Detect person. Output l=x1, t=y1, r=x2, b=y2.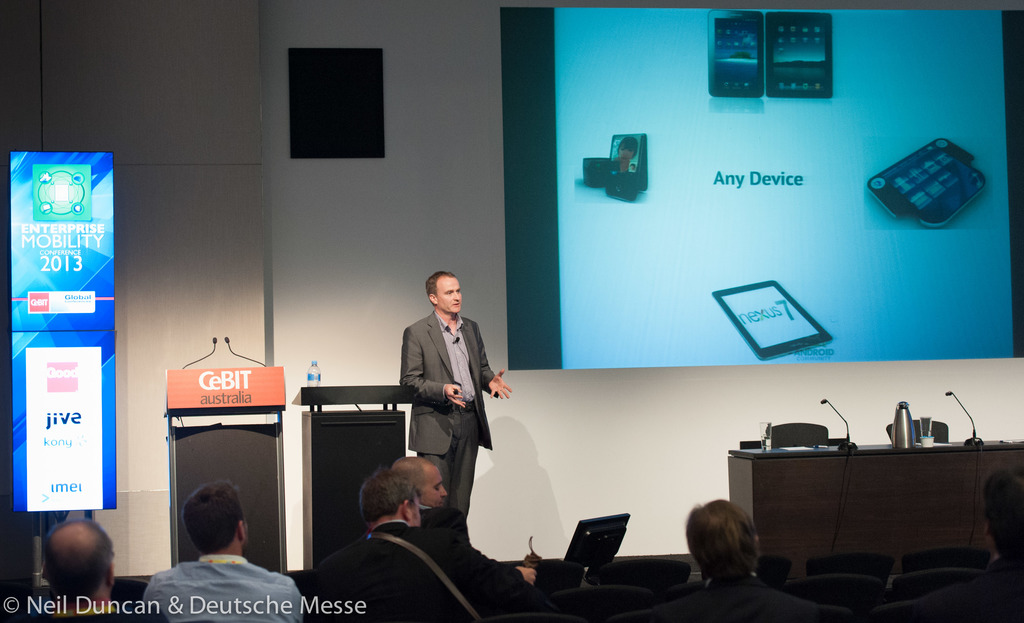
l=0, t=510, r=120, b=622.
